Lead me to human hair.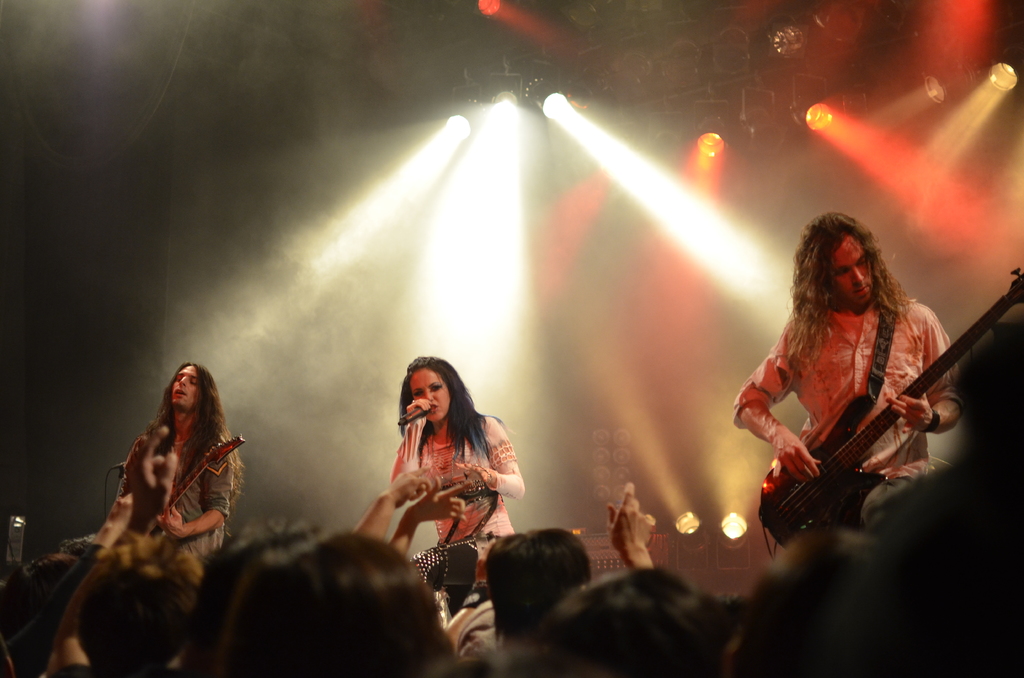
Lead to bbox=[148, 359, 244, 499].
